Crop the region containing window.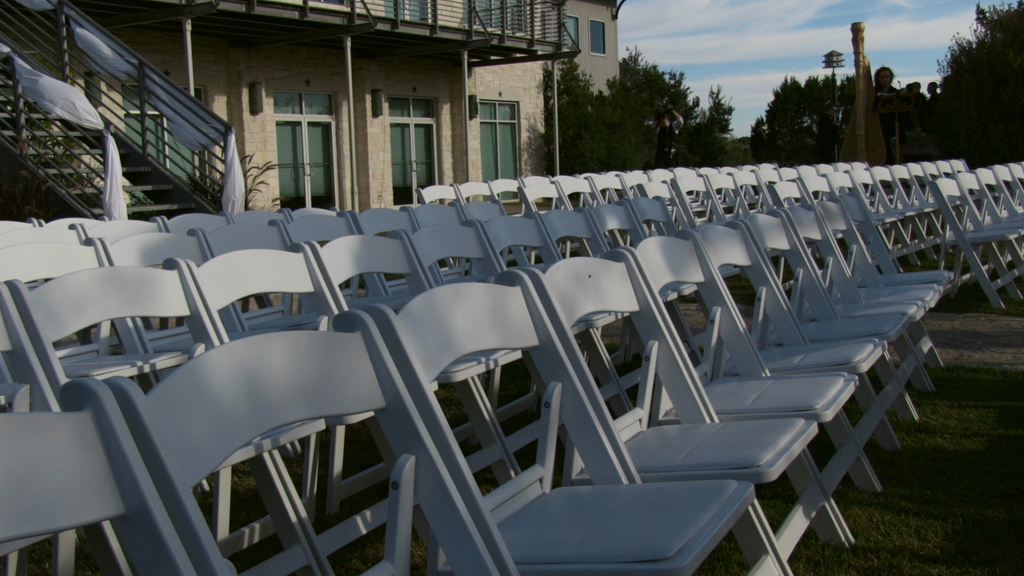
Crop region: (383, 0, 426, 20).
